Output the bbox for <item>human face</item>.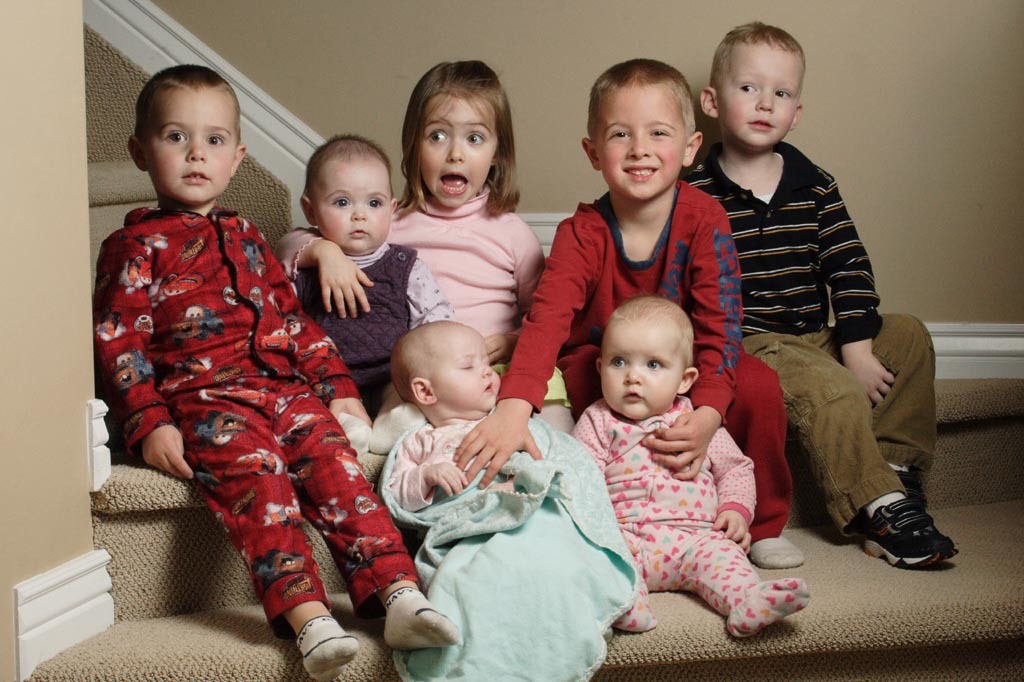
<box>599,317,680,423</box>.
